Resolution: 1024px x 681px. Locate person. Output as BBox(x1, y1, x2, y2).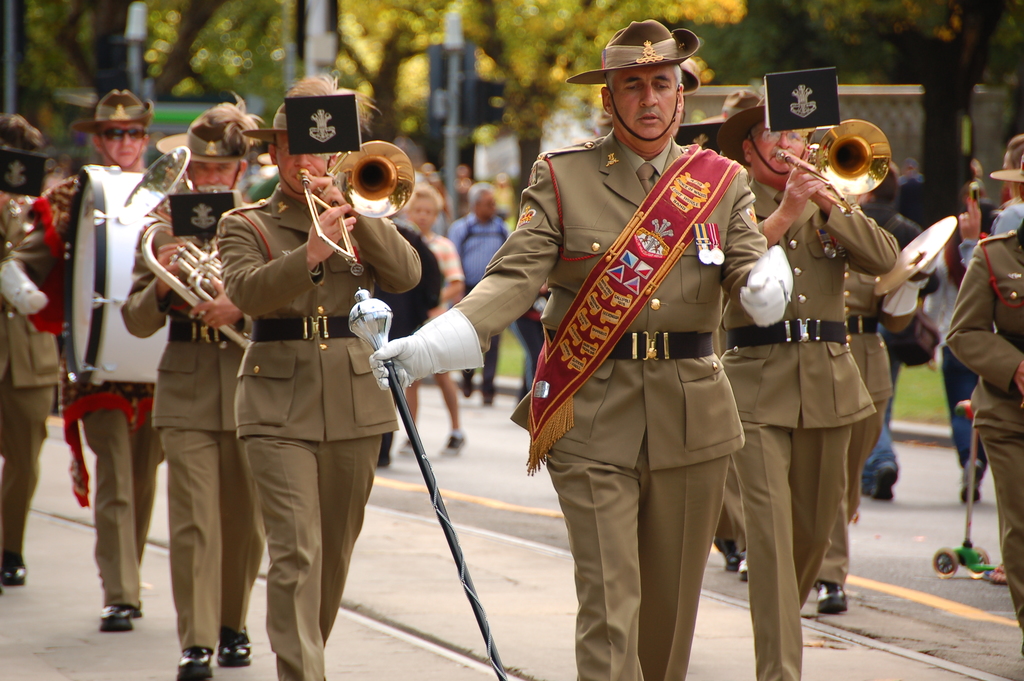
BBox(0, 125, 65, 586).
